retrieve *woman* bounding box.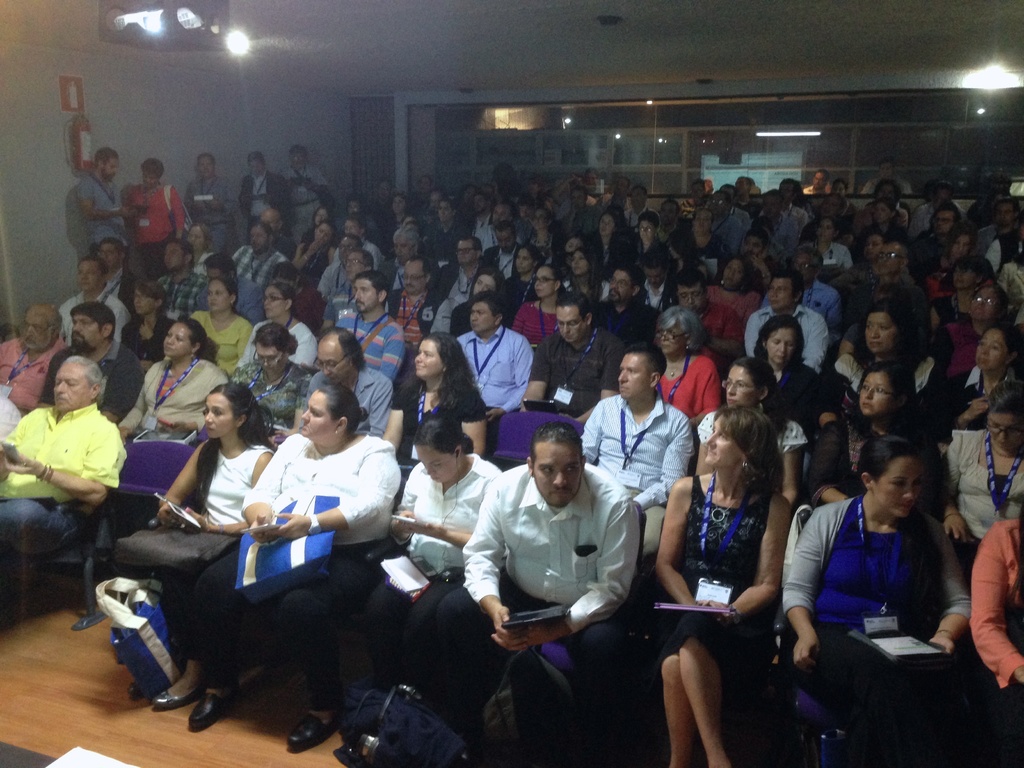
Bounding box: BBox(112, 318, 225, 444).
